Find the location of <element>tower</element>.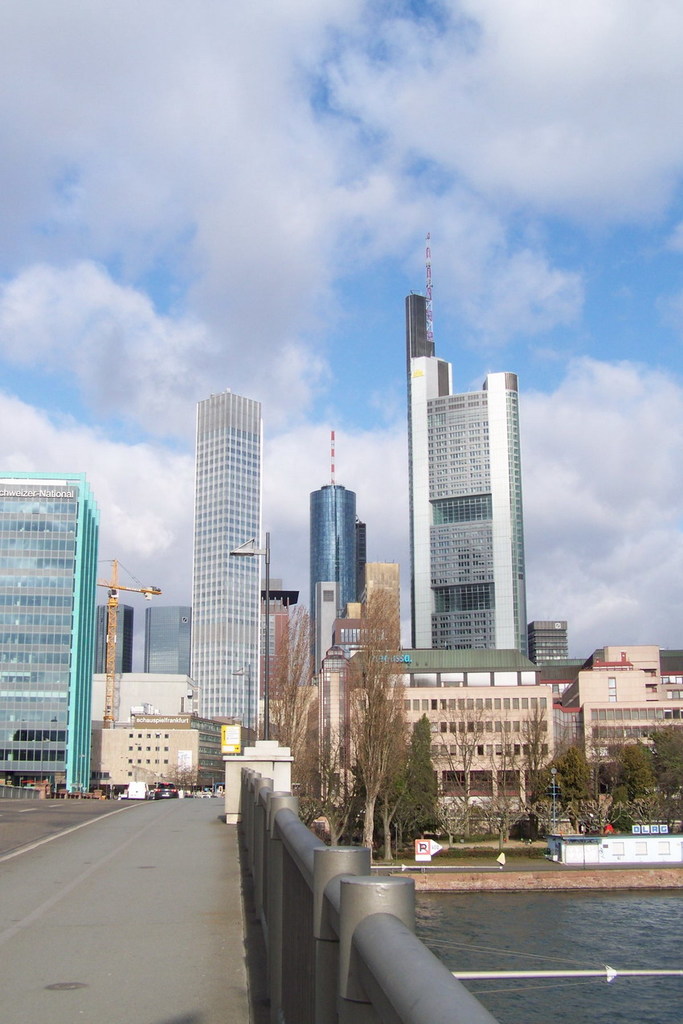
Location: (388,309,548,689).
